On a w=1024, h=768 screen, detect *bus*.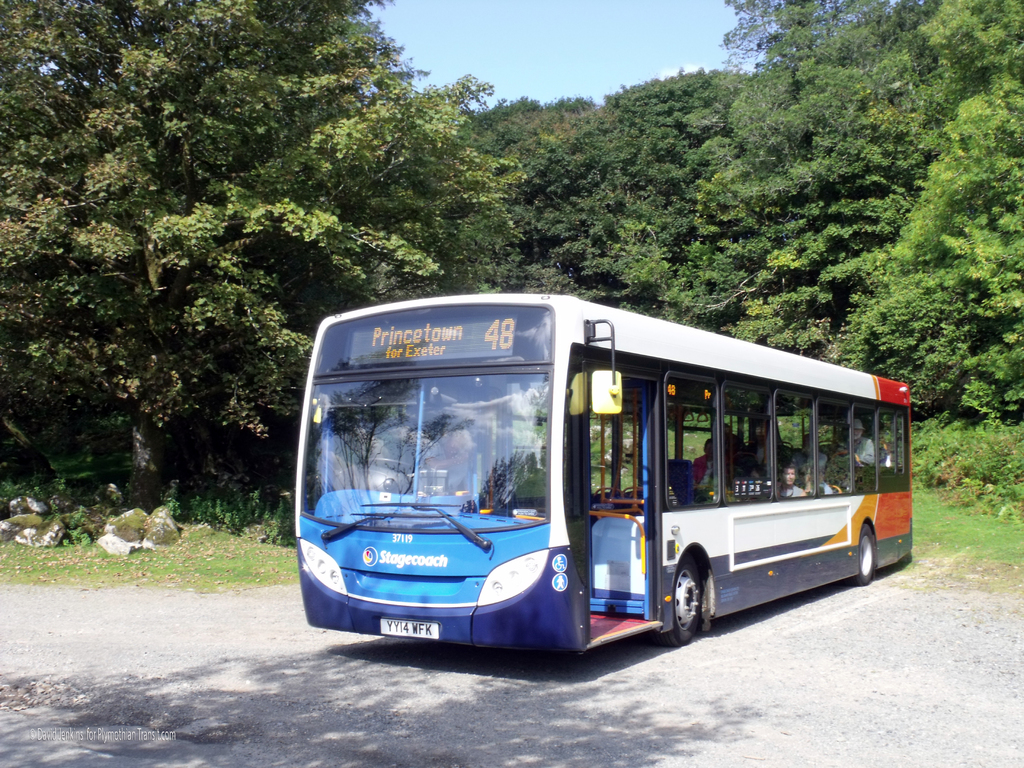
291 295 915 666.
